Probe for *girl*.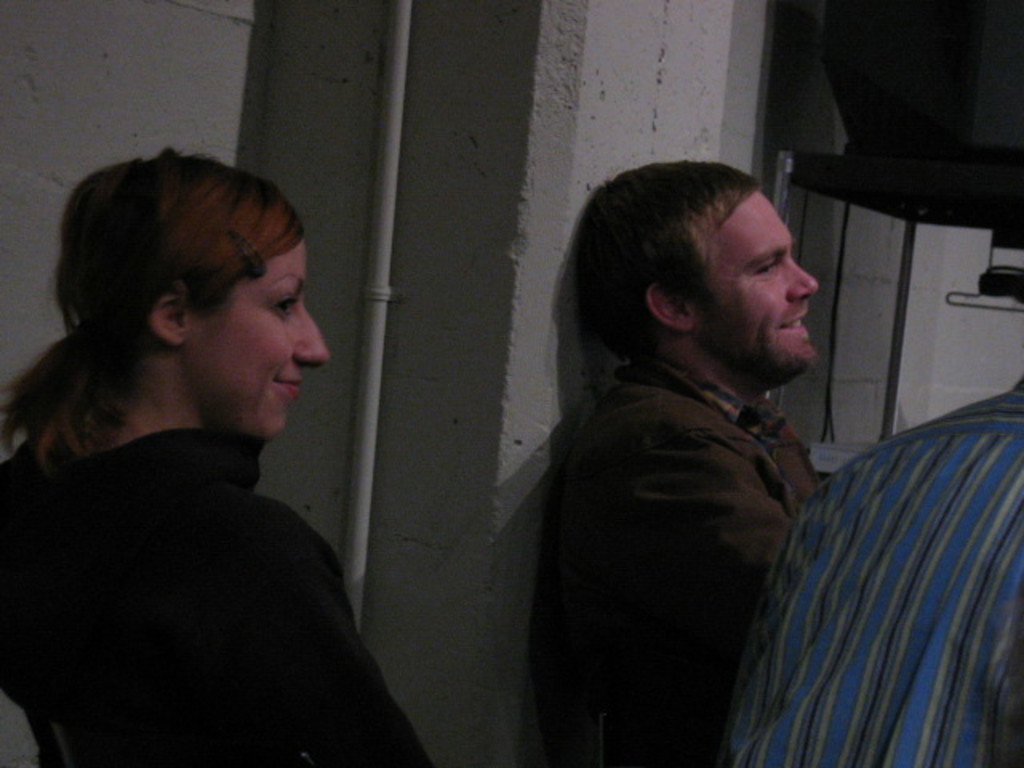
Probe result: detection(0, 120, 459, 760).
